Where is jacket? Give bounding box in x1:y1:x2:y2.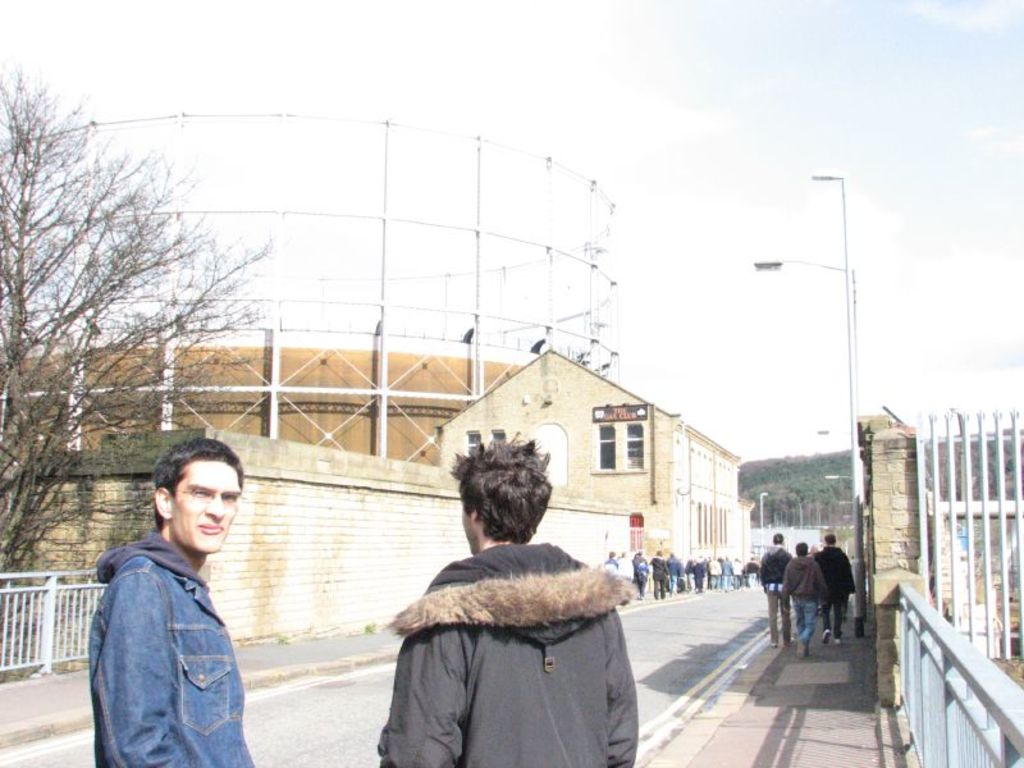
88:531:256:767.
